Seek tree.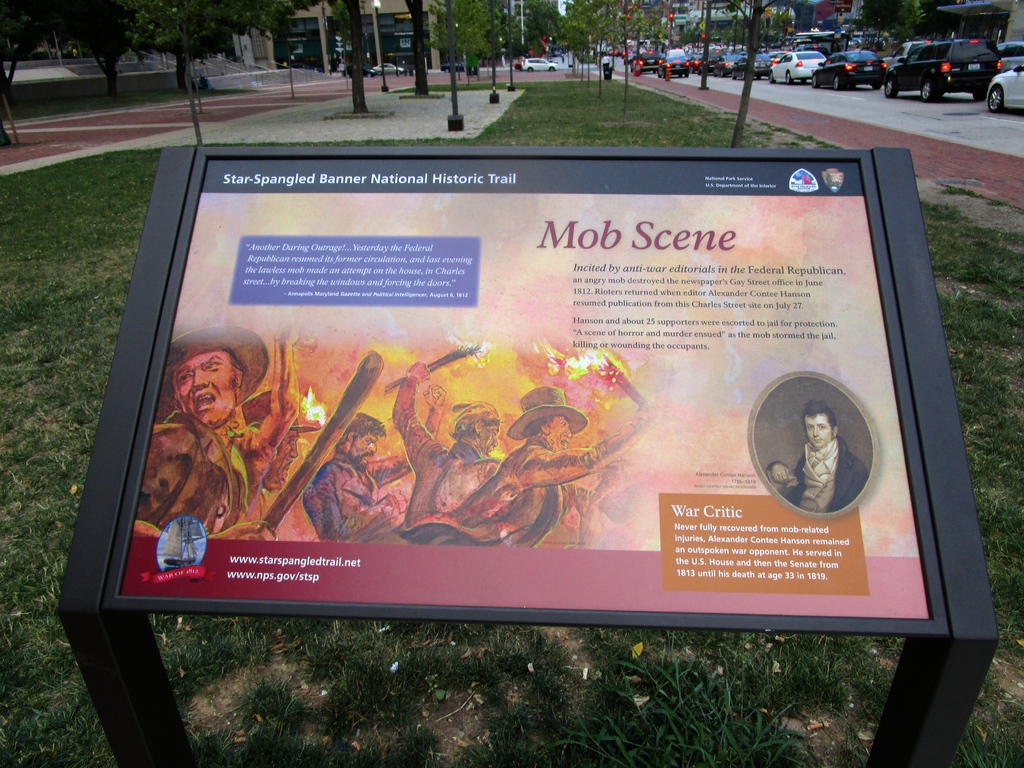
box(894, 0, 919, 49).
